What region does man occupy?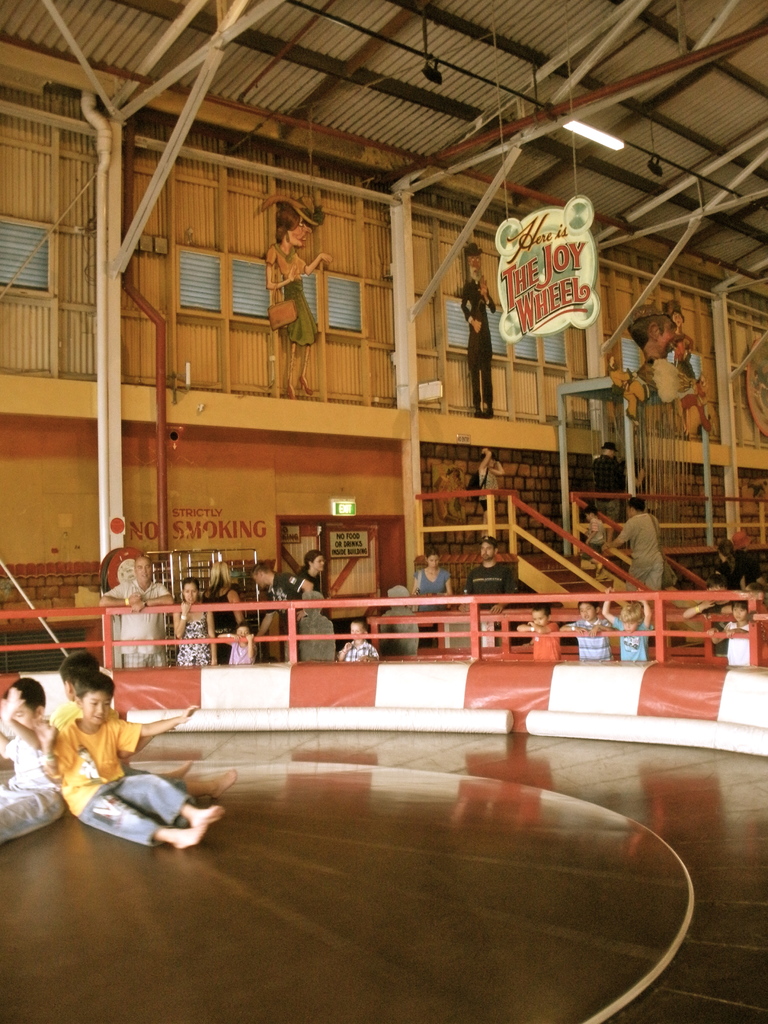
bbox=(460, 534, 508, 646).
